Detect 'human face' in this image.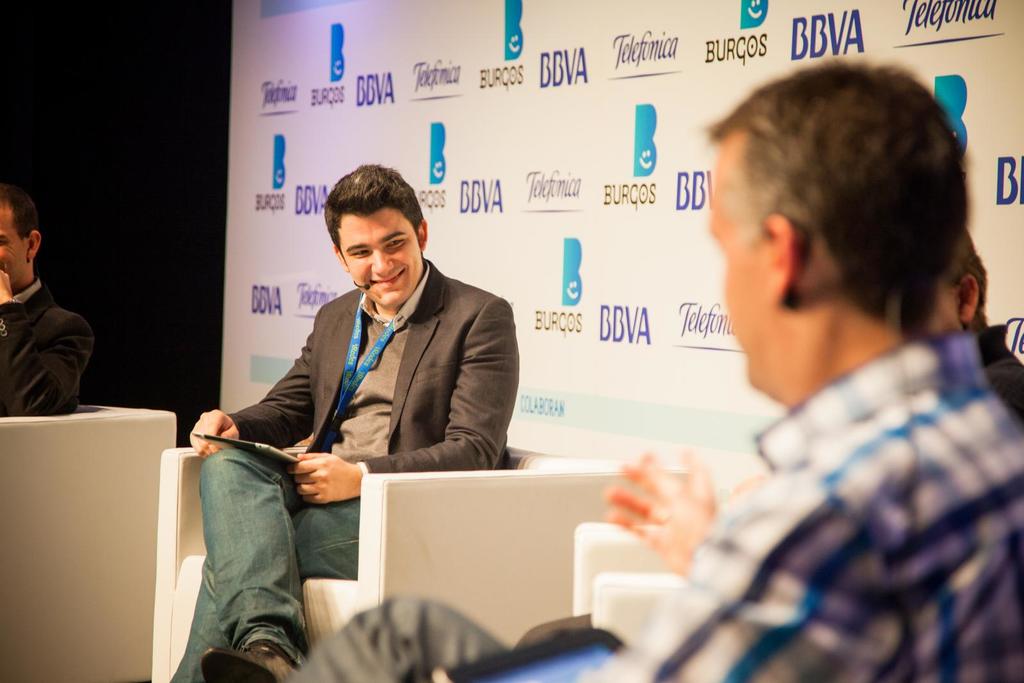
Detection: 0,216,25,282.
